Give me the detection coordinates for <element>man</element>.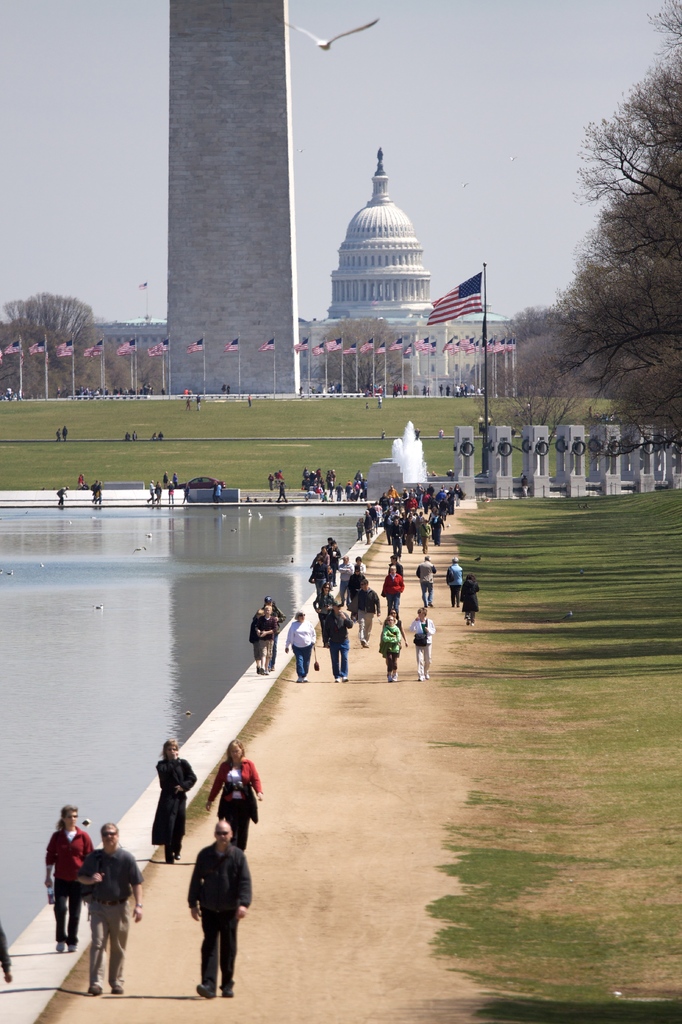
Rect(355, 579, 379, 646).
